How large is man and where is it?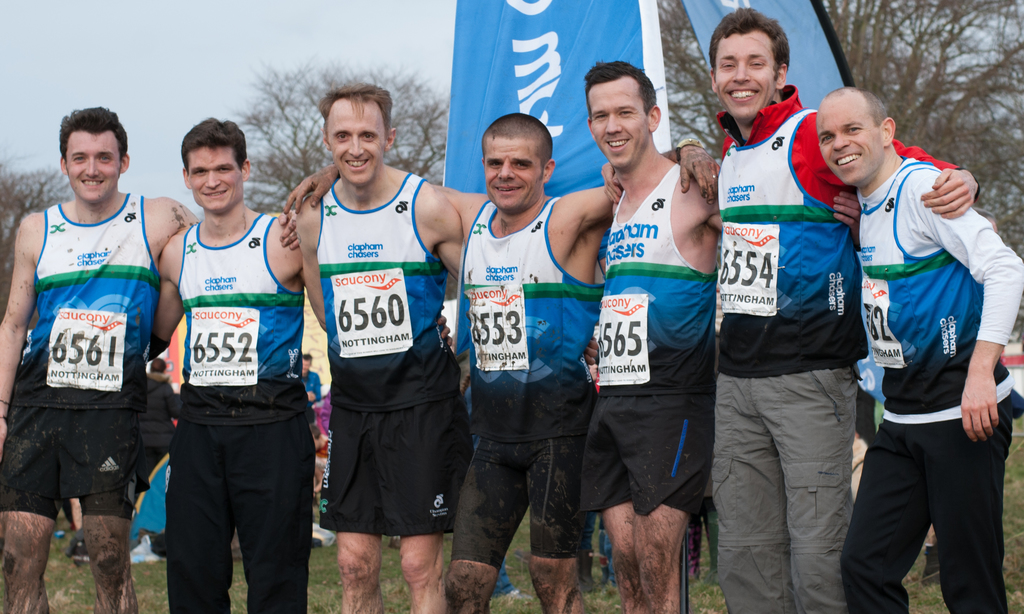
Bounding box: <region>285, 111, 721, 613</region>.
